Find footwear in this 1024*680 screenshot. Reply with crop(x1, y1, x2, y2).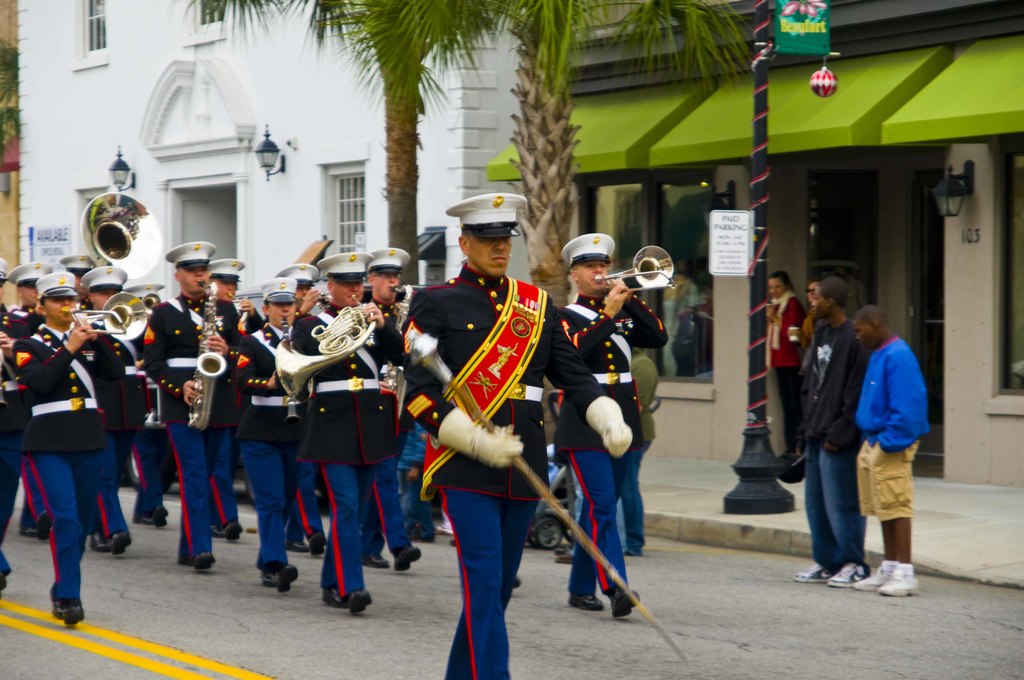
crop(53, 599, 86, 626).
